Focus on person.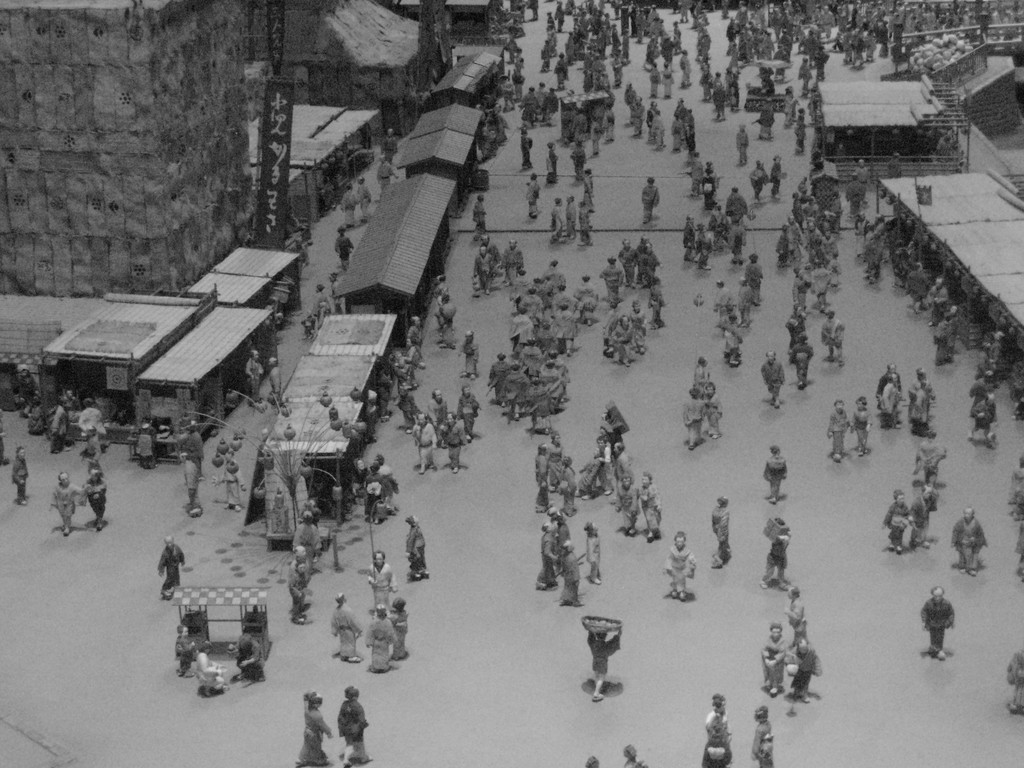
Focused at <region>244, 346, 262, 404</region>.
